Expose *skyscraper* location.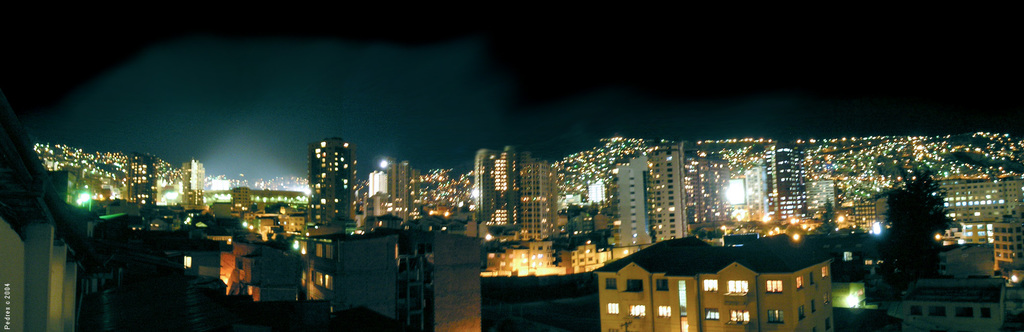
Exposed at bbox=(614, 142, 689, 244).
